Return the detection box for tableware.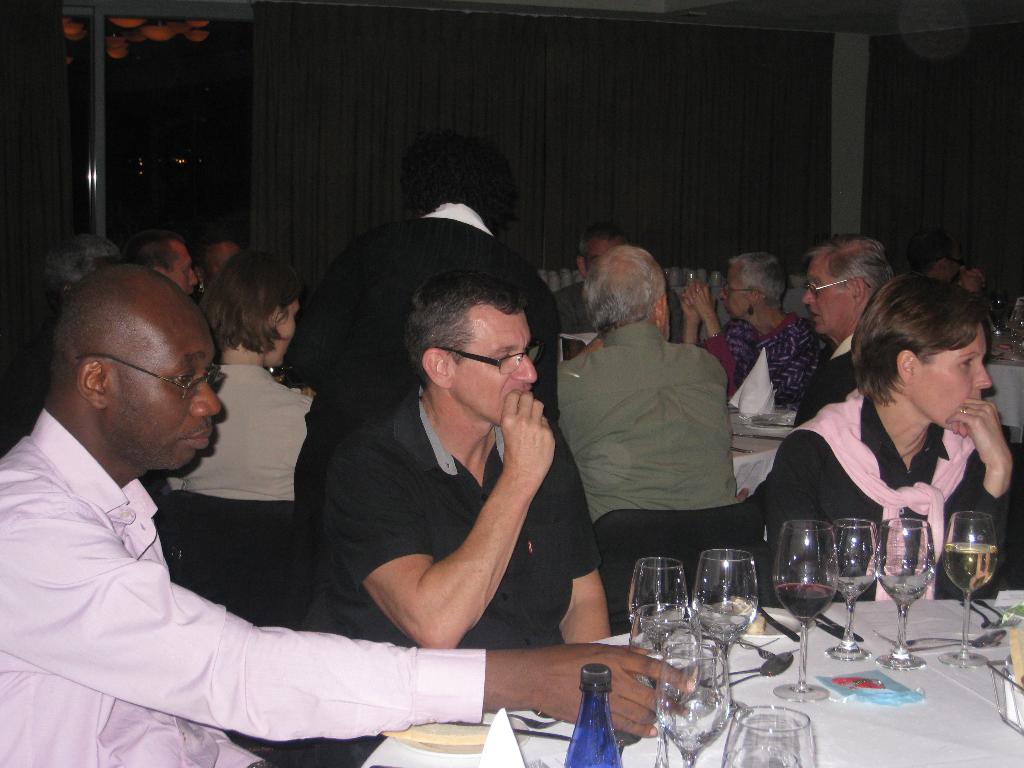
bbox(630, 554, 685, 656).
